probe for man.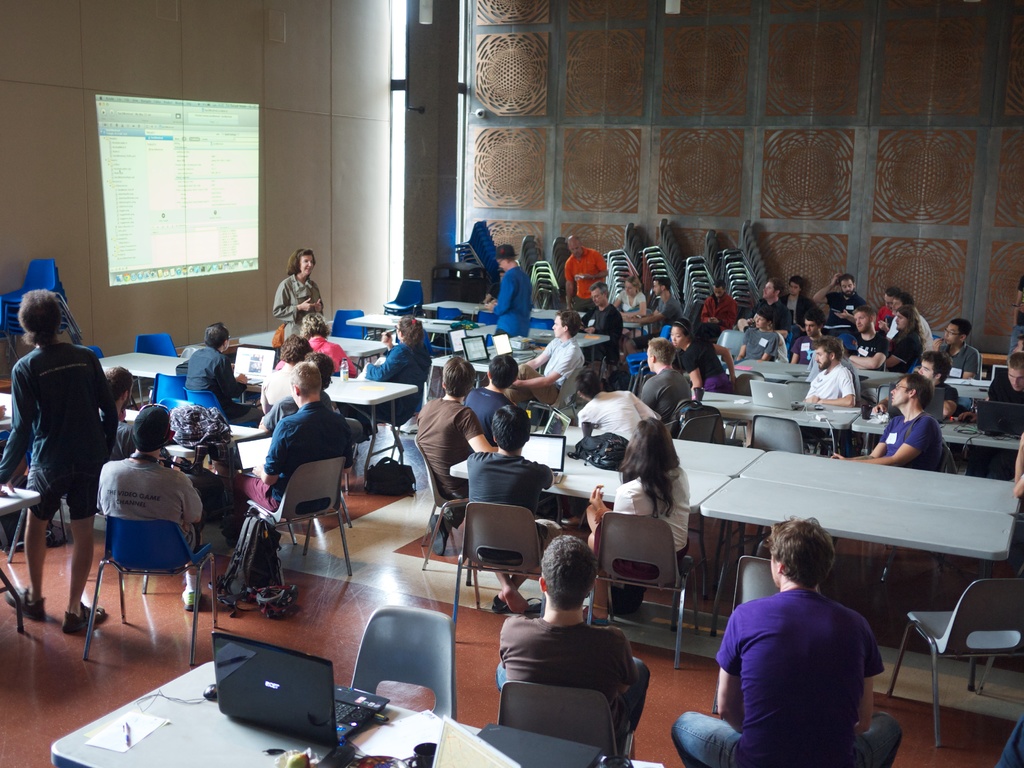
Probe result: (left=563, top=237, right=609, bottom=311).
